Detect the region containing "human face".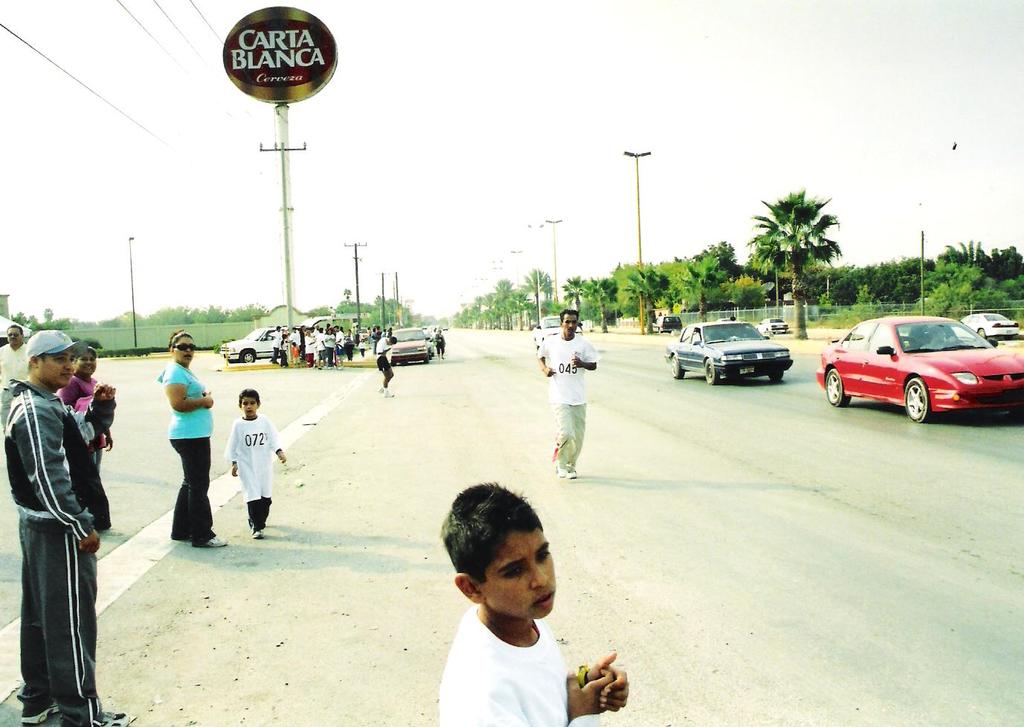
237,394,264,416.
